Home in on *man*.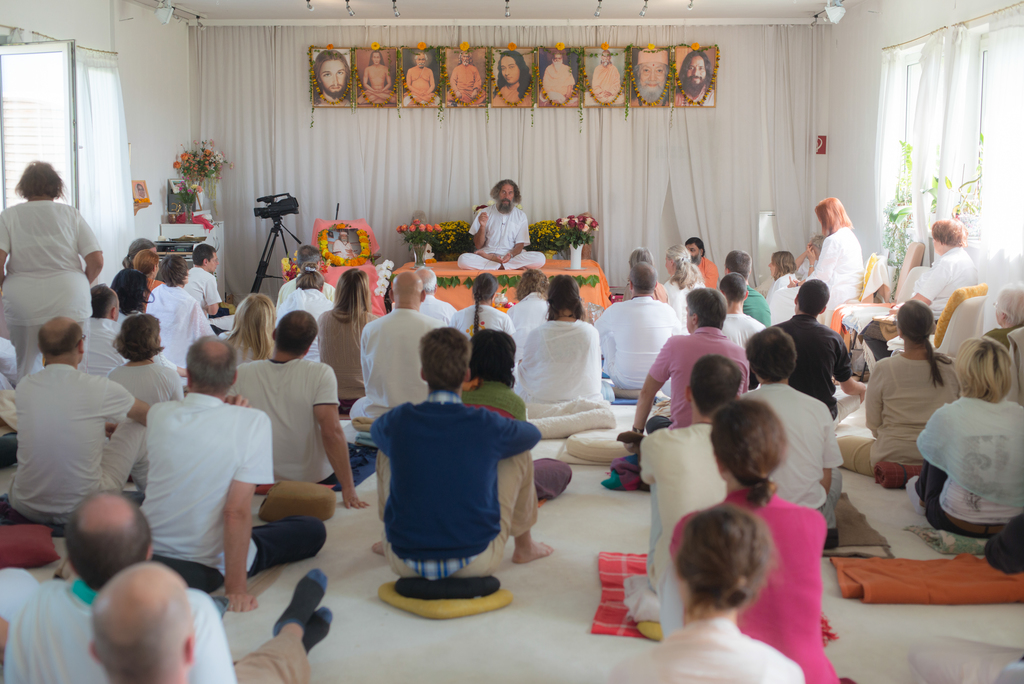
Homed in at (x1=742, y1=322, x2=846, y2=536).
